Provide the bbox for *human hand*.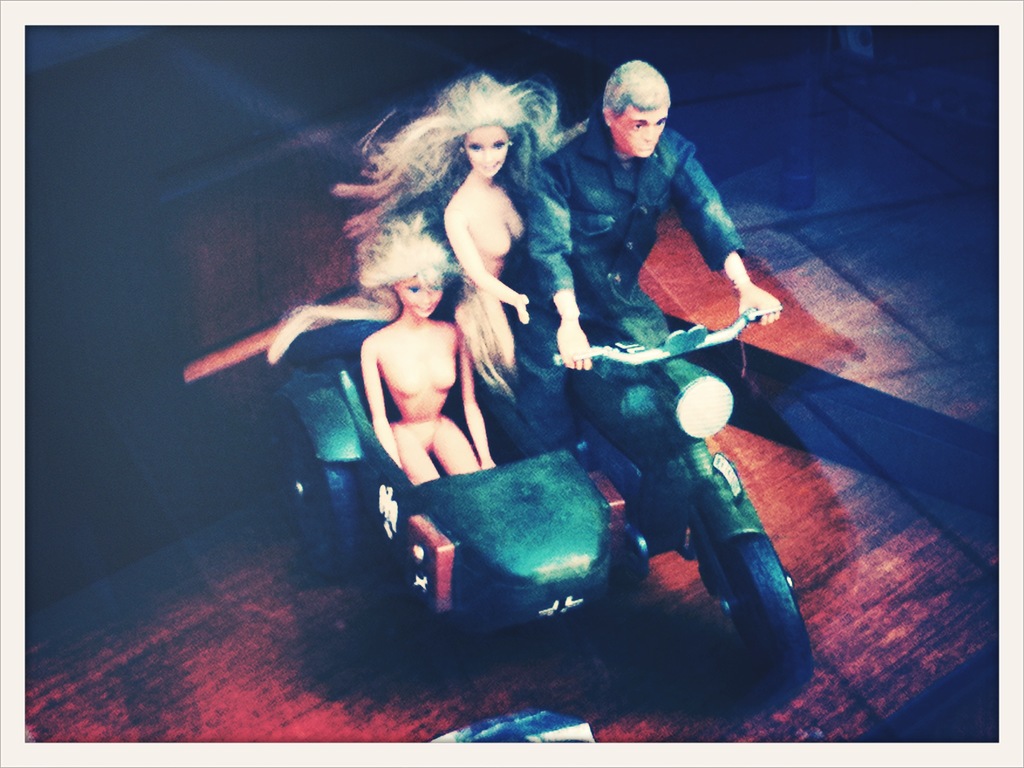
bbox=[557, 326, 590, 374].
